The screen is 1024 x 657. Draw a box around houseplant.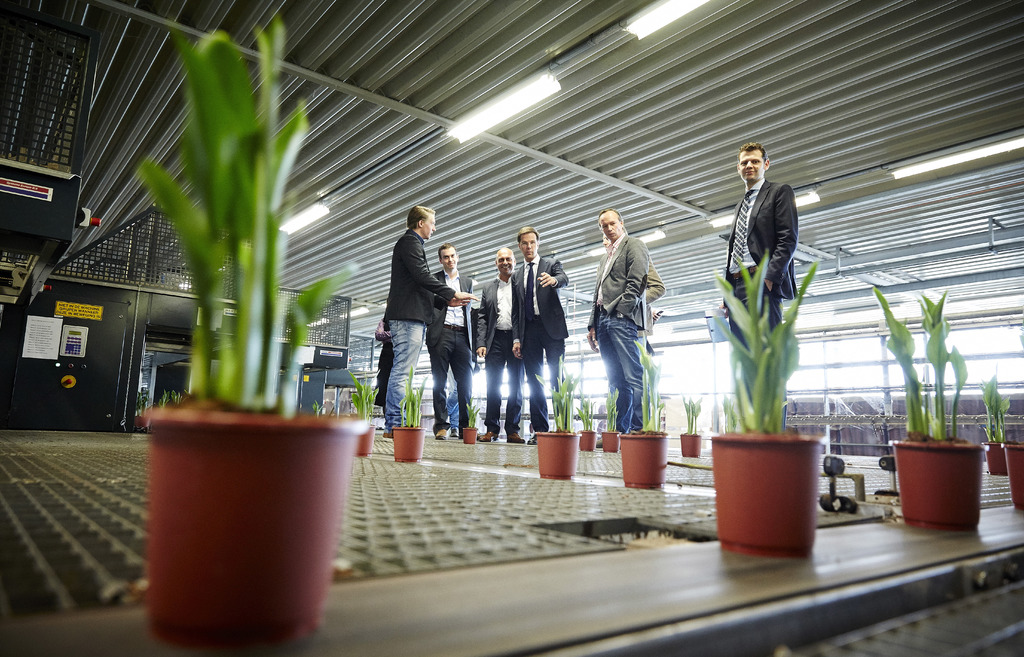
465 398 484 447.
